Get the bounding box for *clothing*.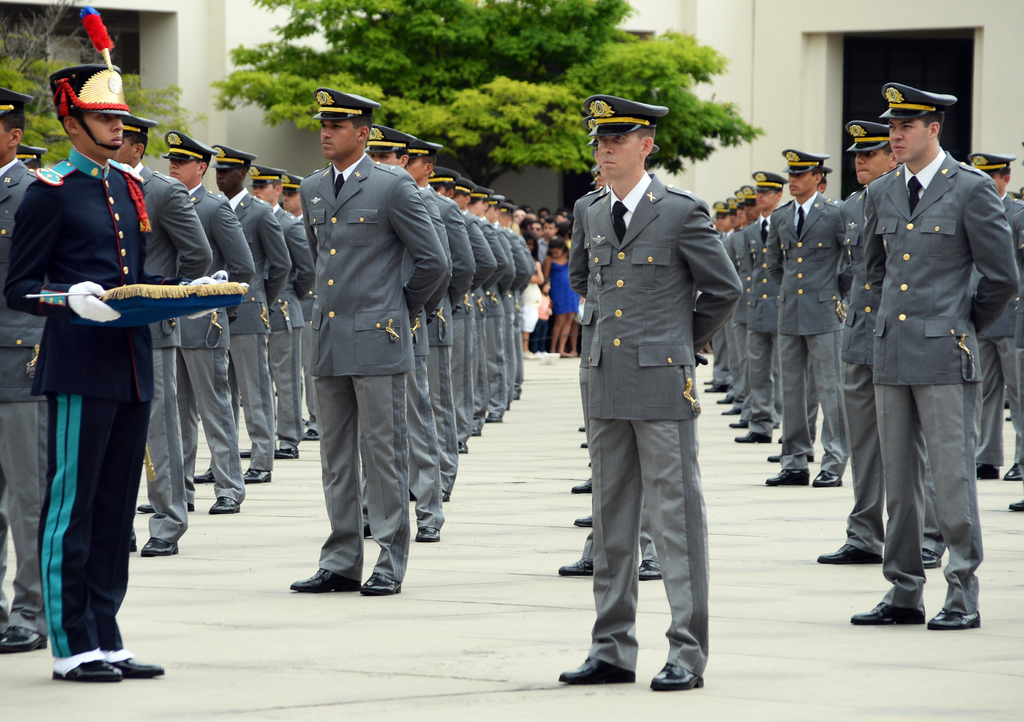
518 256 541 322.
